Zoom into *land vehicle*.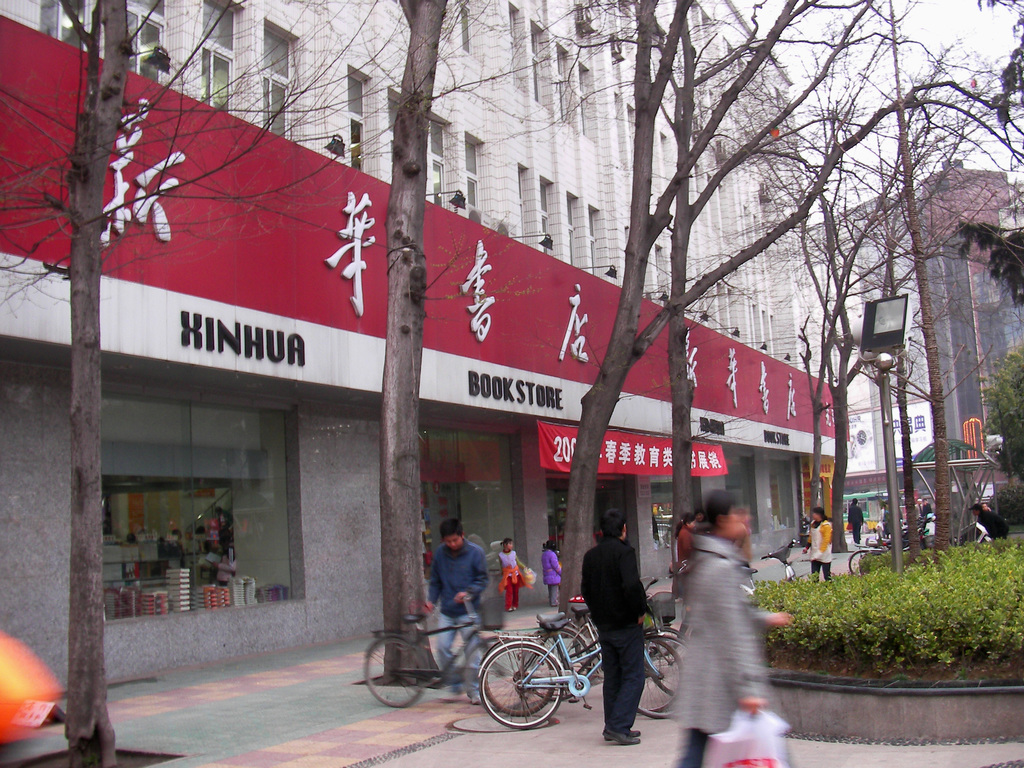
Zoom target: (477, 614, 684, 719).
